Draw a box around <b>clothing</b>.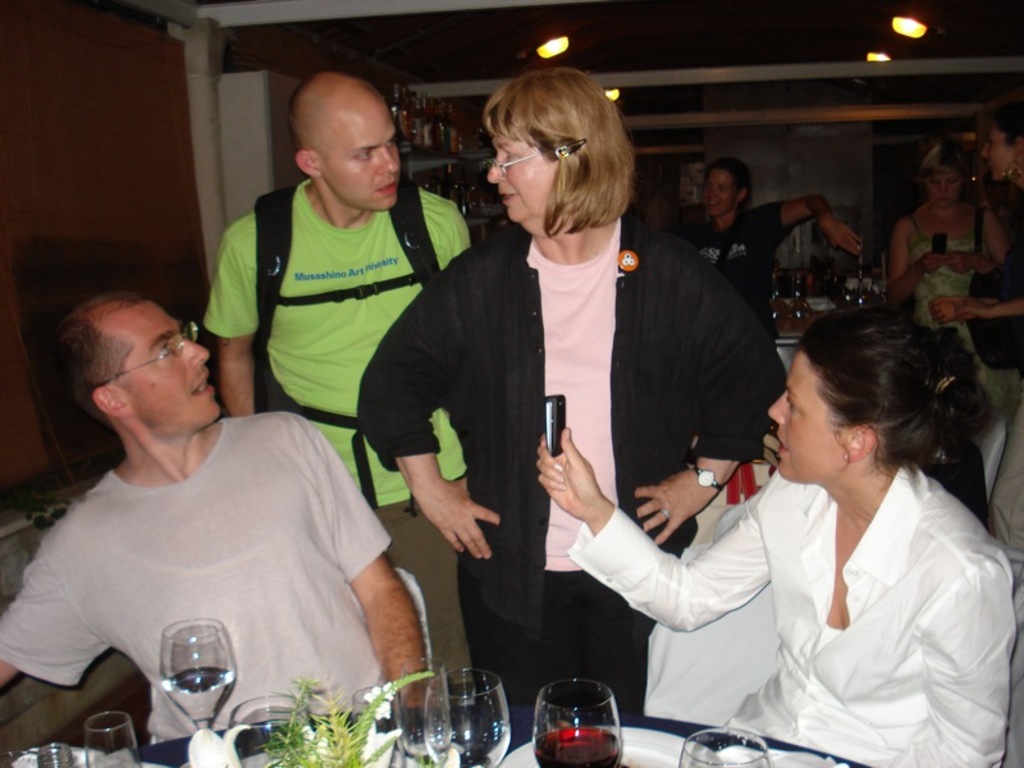
box(204, 186, 465, 698).
